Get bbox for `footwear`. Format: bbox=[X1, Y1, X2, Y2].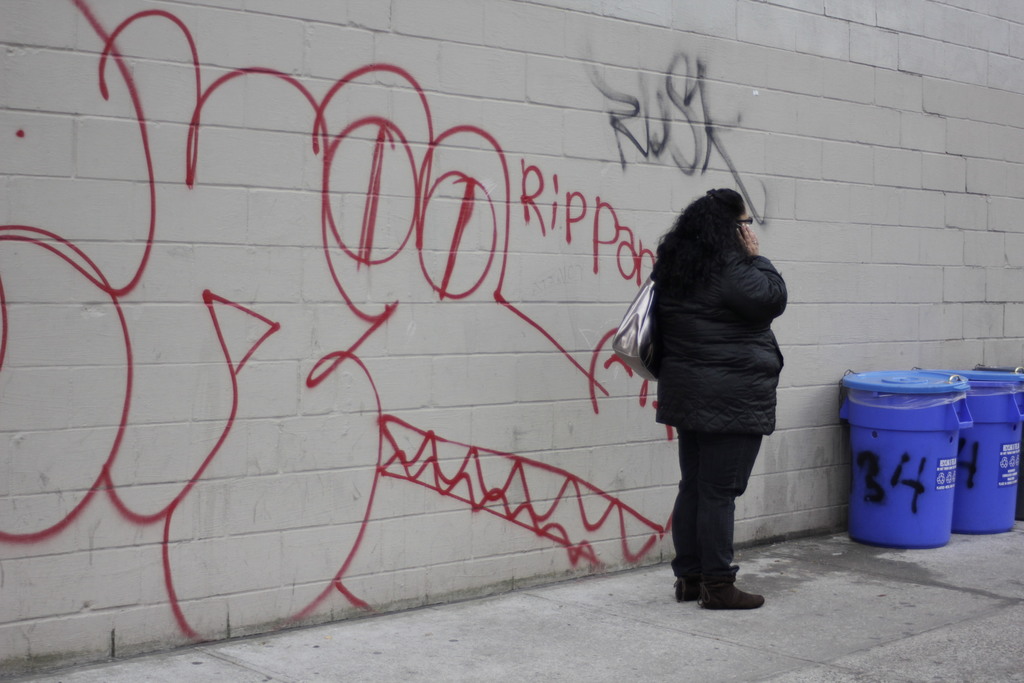
bbox=[685, 557, 764, 612].
